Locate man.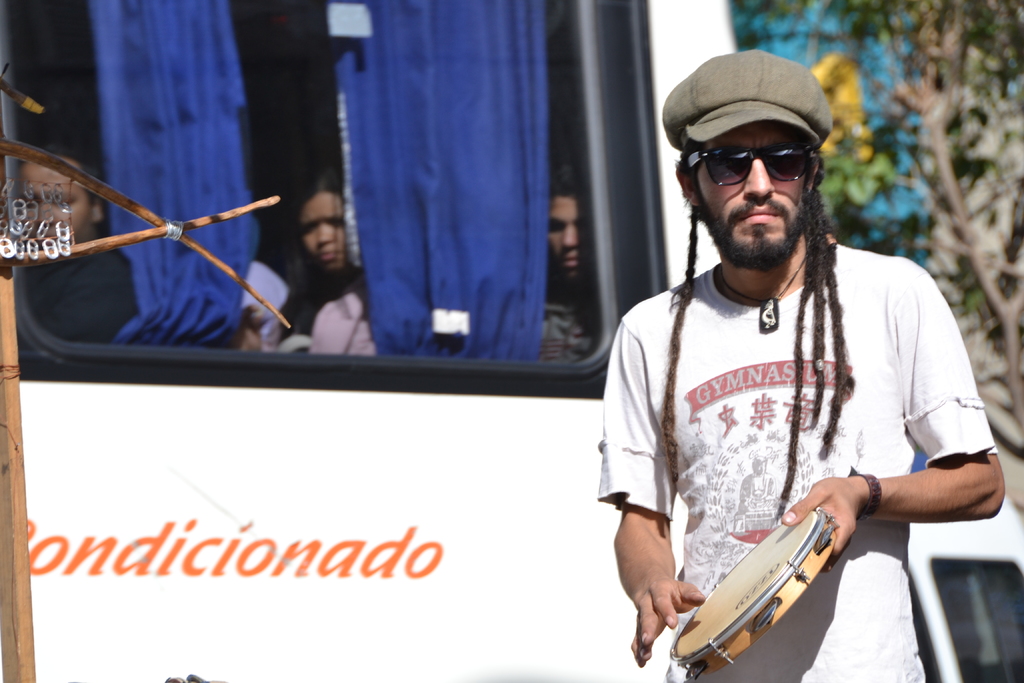
Bounding box: 579:58:985:675.
